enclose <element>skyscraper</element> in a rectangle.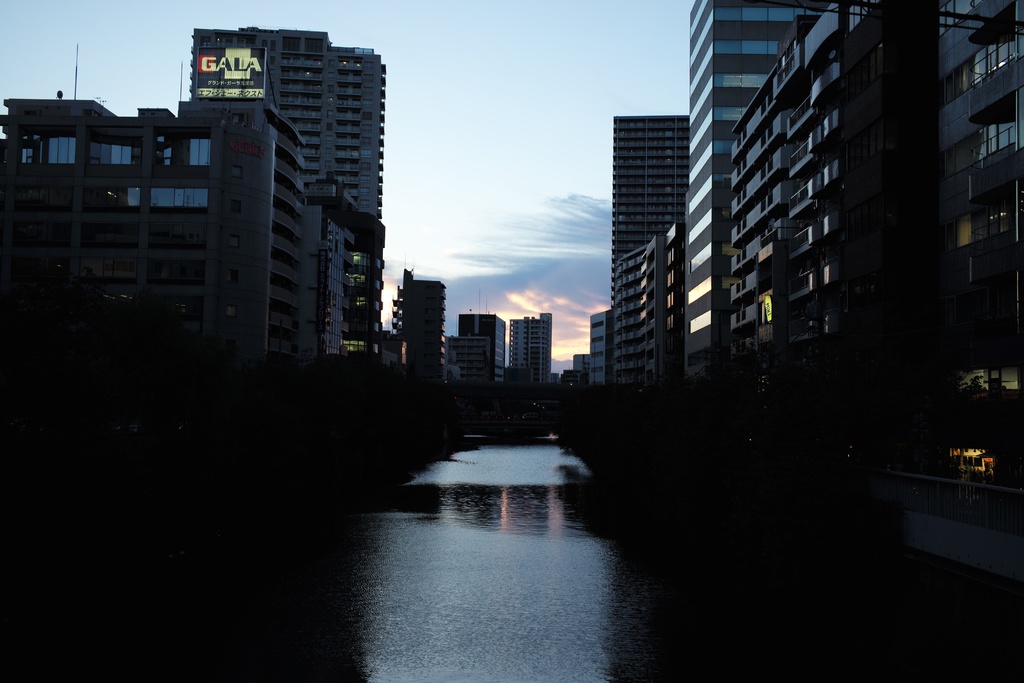
<bbox>616, 104, 687, 398</bbox>.
